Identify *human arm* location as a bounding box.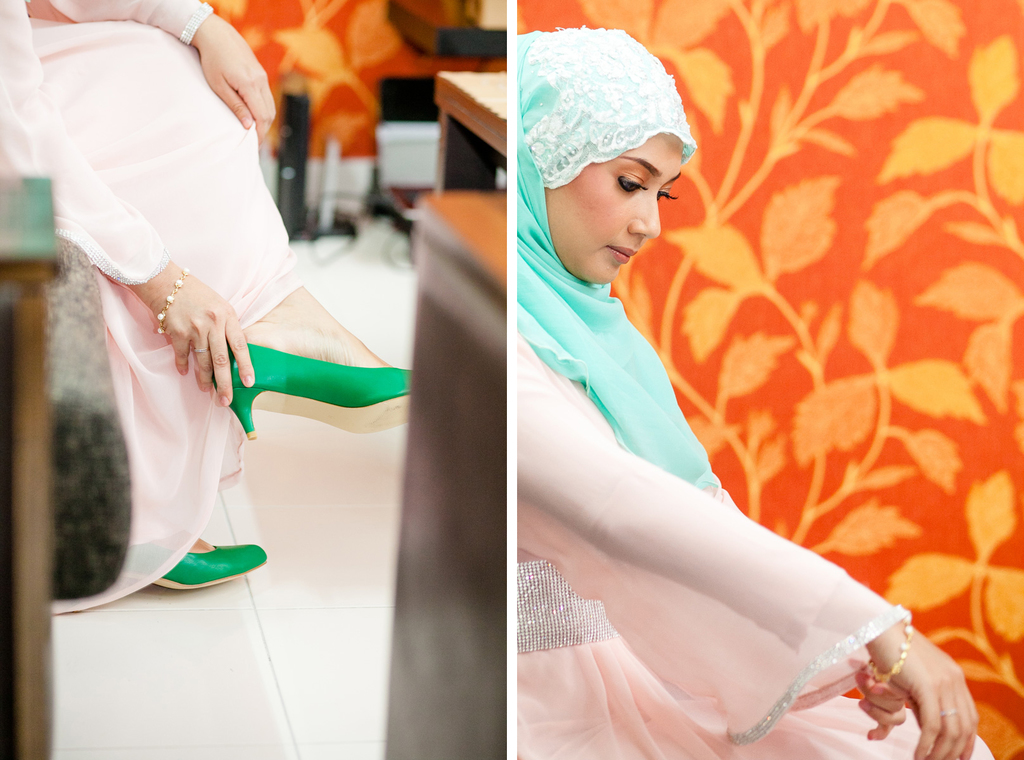
0:0:253:406.
